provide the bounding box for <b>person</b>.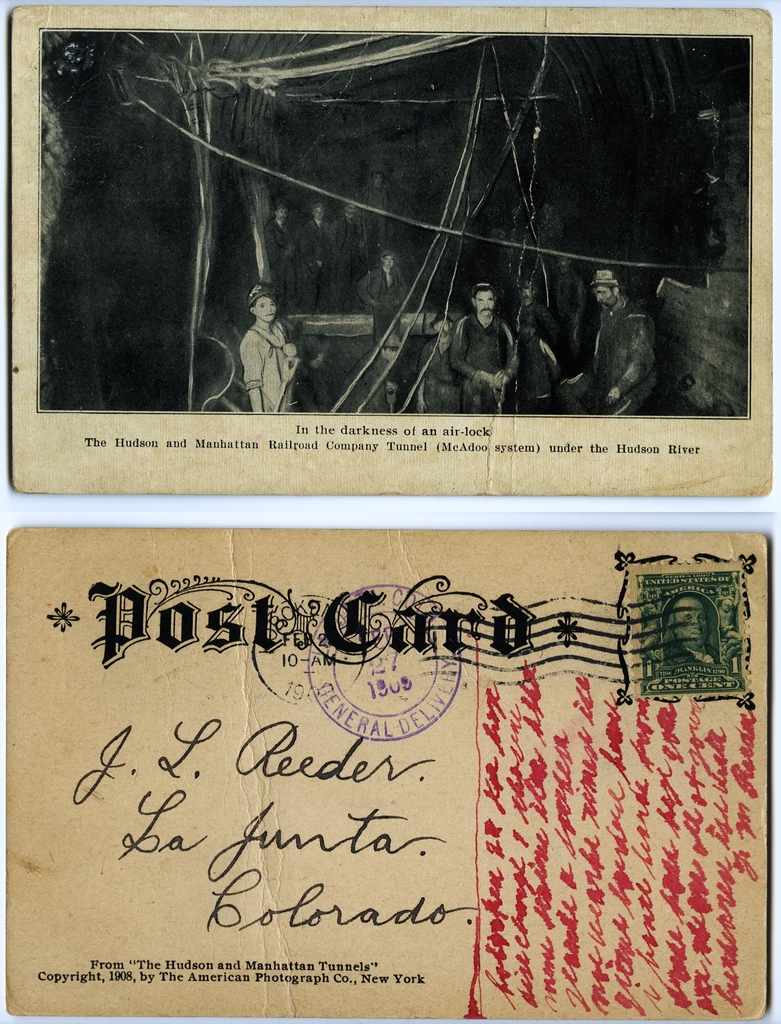
crop(451, 275, 517, 413).
